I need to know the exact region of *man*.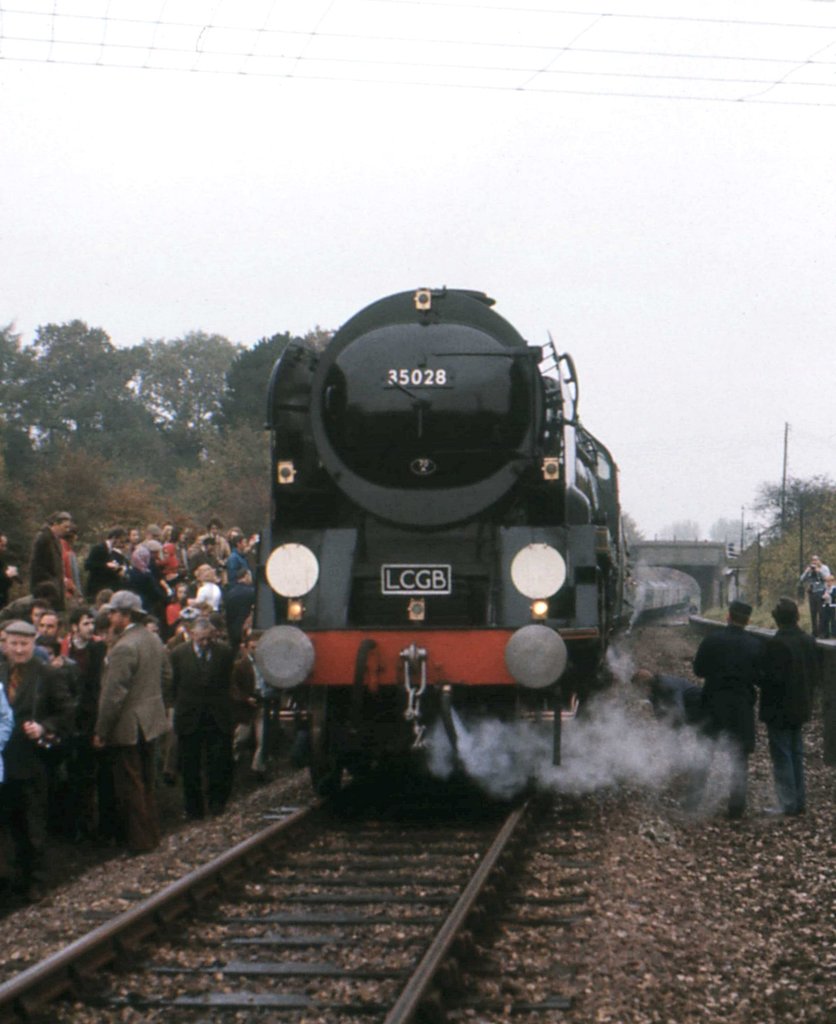
Region: region(208, 522, 231, 561).
